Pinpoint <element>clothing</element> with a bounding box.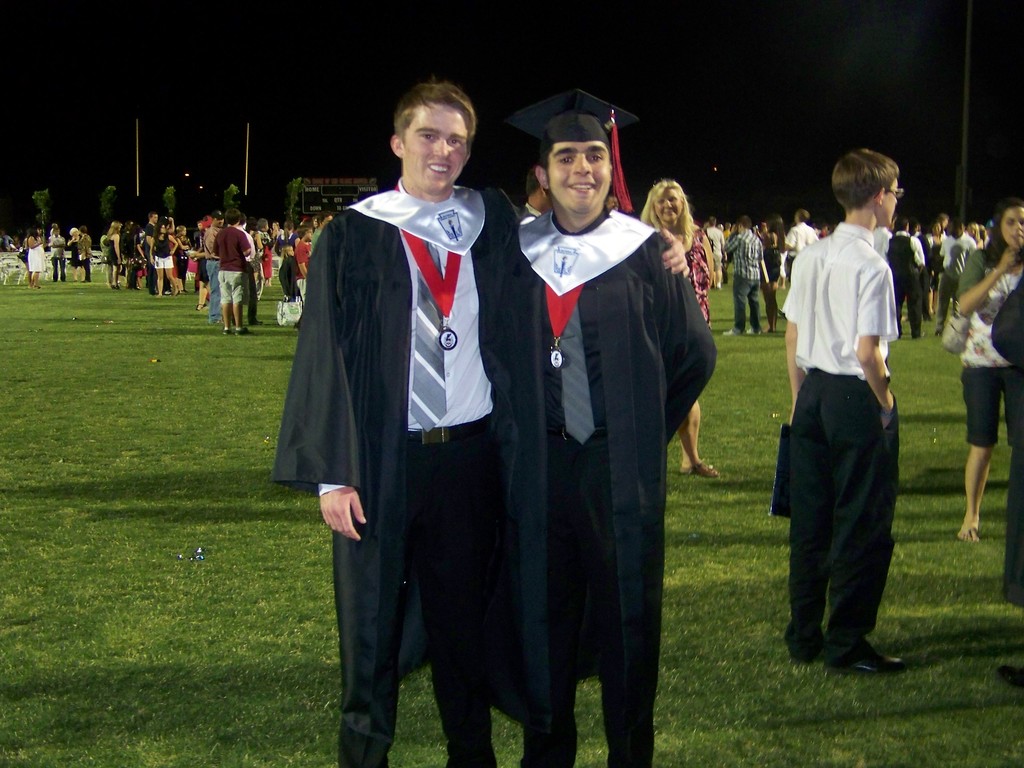
detection(514, 210, 715, 767).
